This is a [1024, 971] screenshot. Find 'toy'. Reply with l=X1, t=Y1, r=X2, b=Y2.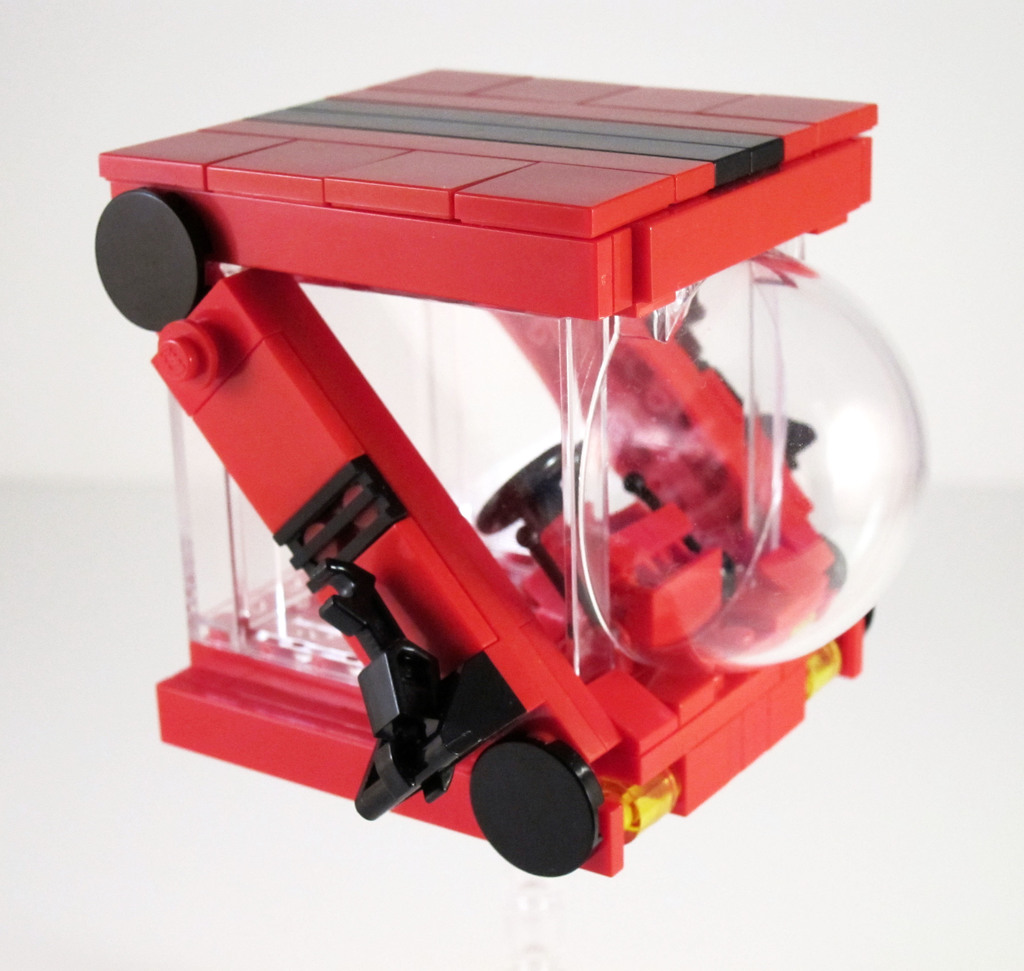
l=67, t=64, r=959, b=892.
